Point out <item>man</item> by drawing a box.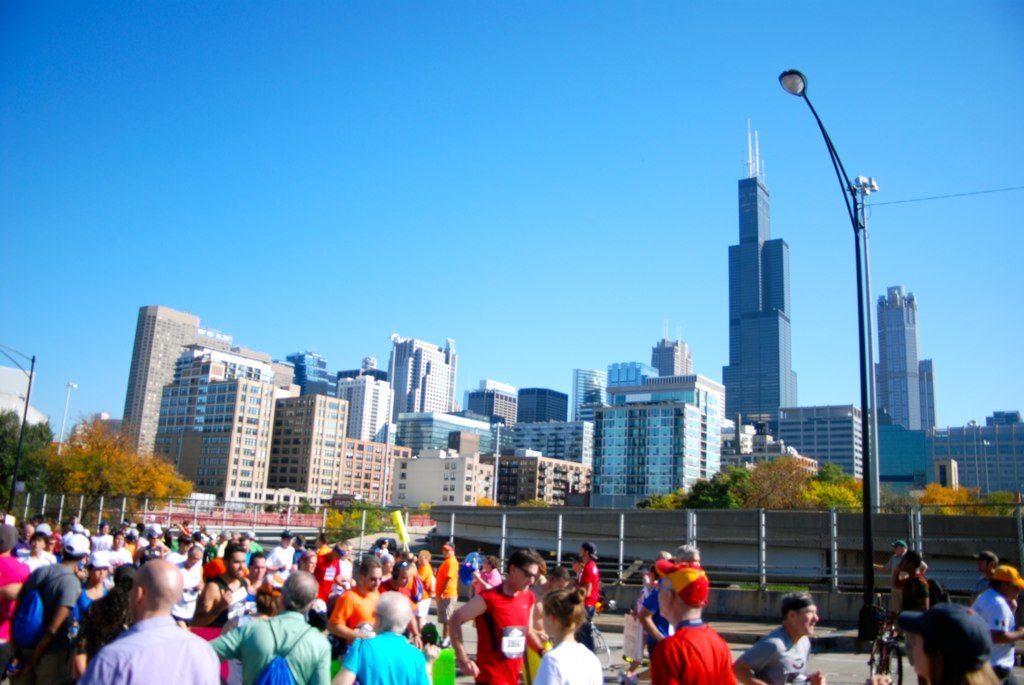
bbox(630, 543, 698, 654).
